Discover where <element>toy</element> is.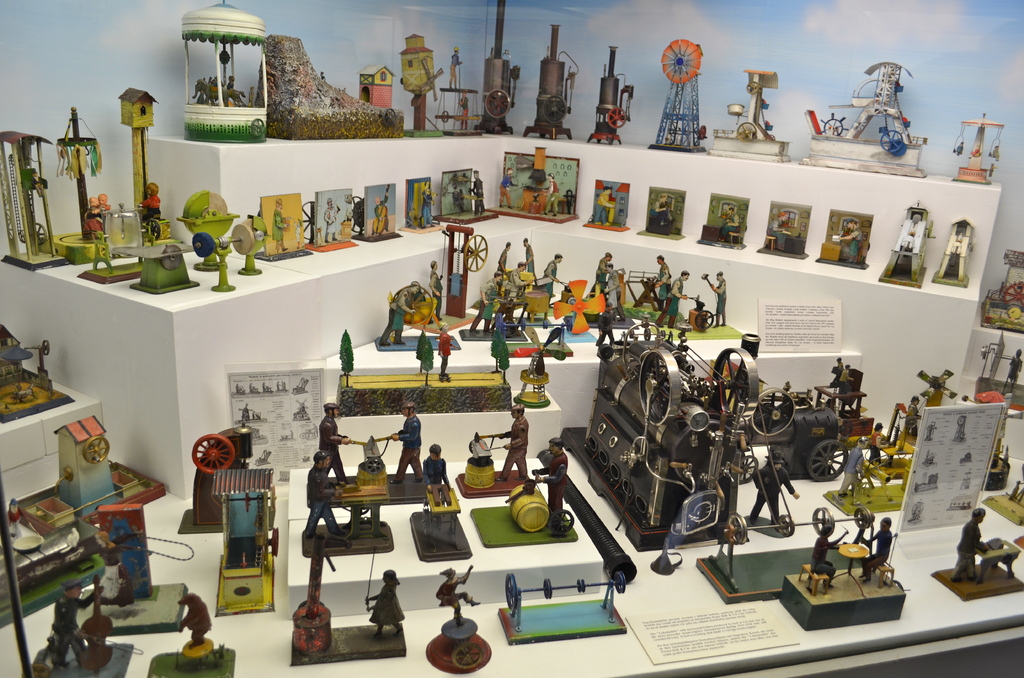
Discovered at Rect(438, 162, 511, 229).
